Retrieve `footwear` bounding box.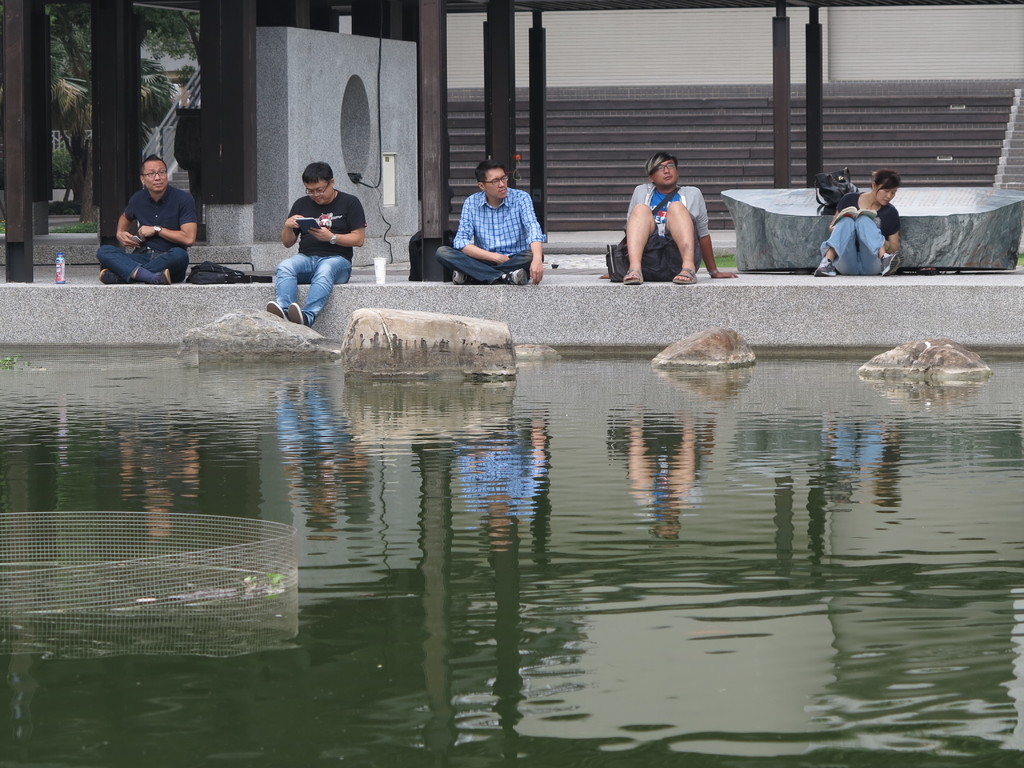
Bounding box: {"x1": 97, "y1": 268, "x2": 120, "y2": 285}.
